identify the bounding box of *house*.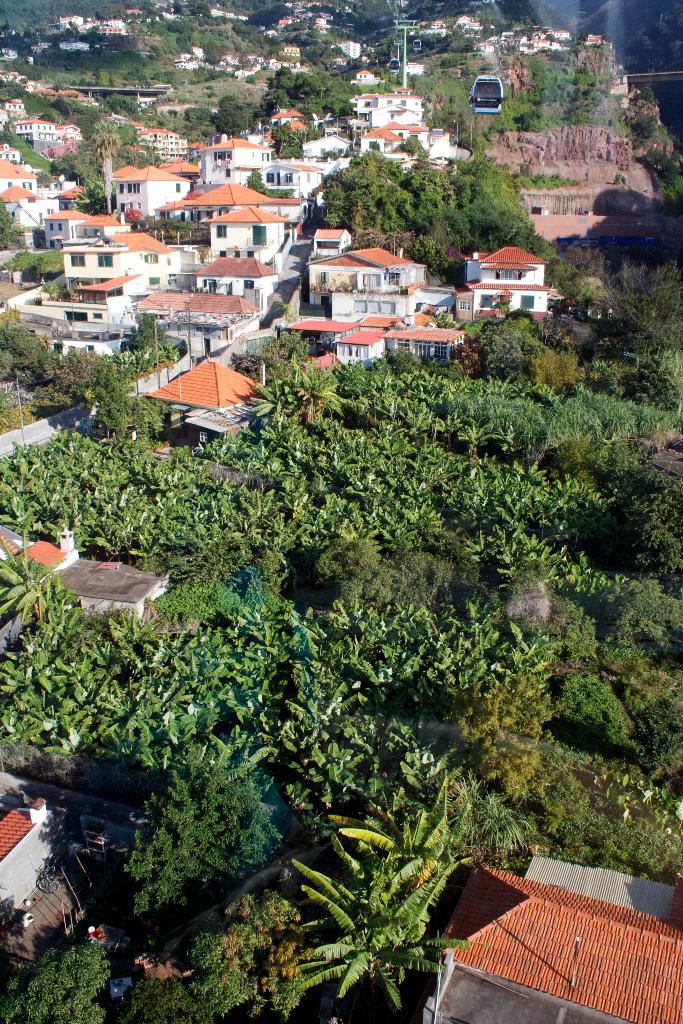
left=208, top=129, right=263, bottom=176.
